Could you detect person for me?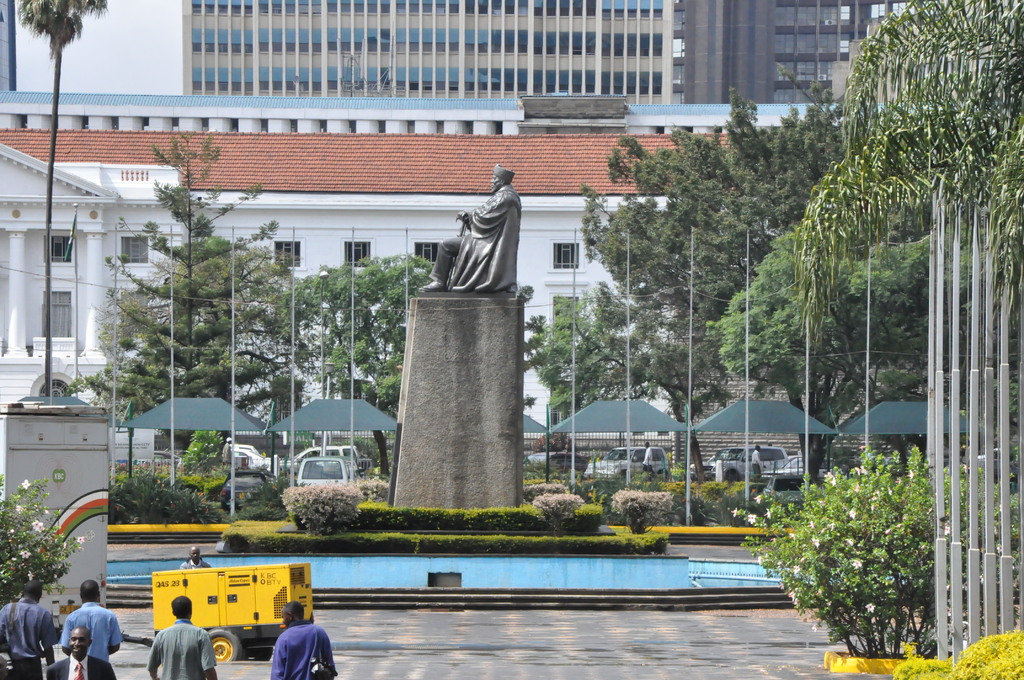
Detection result: bbox(412, 161, 522, 294).
